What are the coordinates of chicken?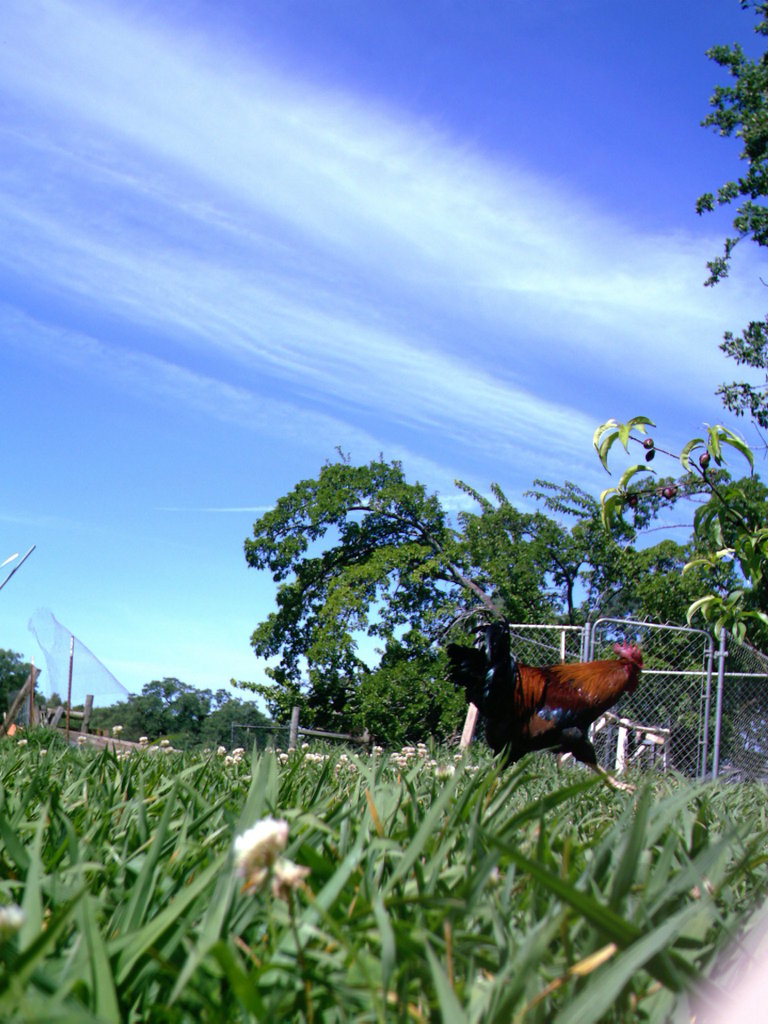
<box>456,617,663,771</box>.
